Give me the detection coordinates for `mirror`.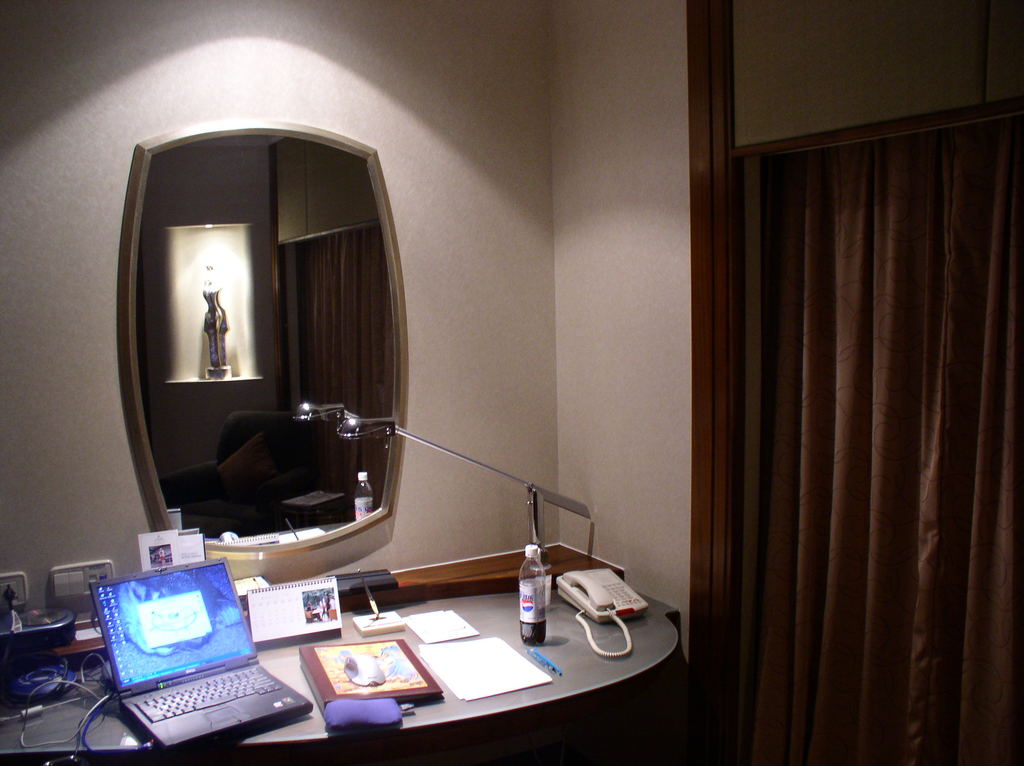
[left=95, top=566, right=248, bottom=687].
